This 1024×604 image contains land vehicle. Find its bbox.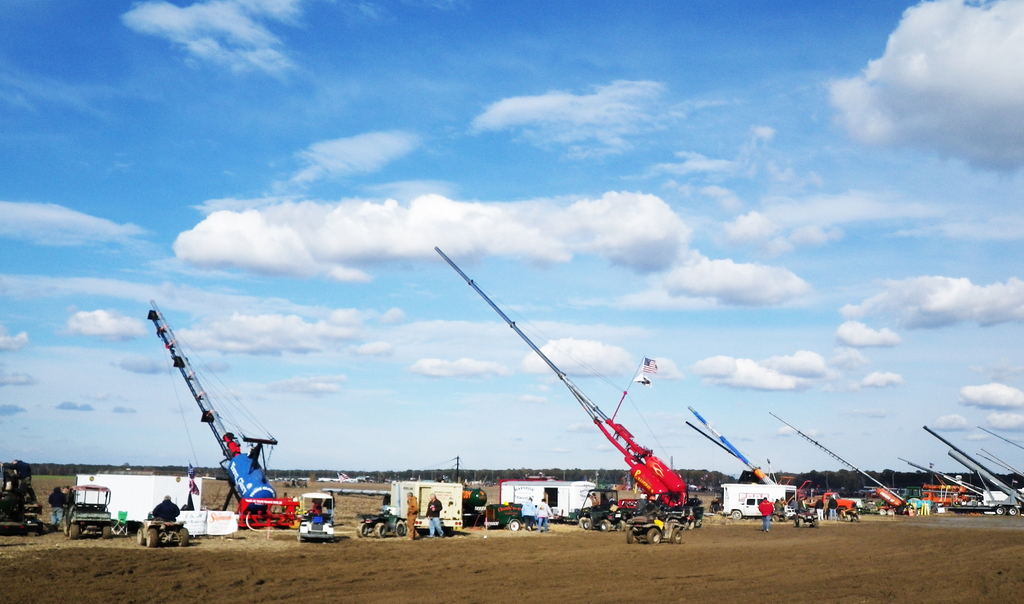
region(733, 495, 771, 518).
